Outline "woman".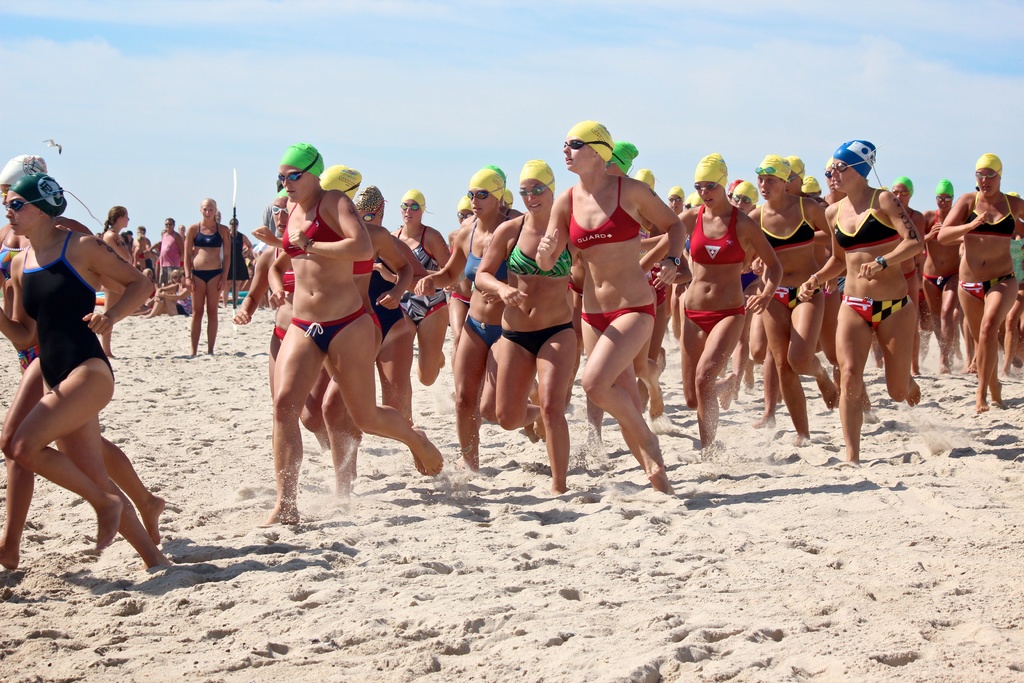
Outline: <bbox>0, 154, 150, 581</bbox>.
